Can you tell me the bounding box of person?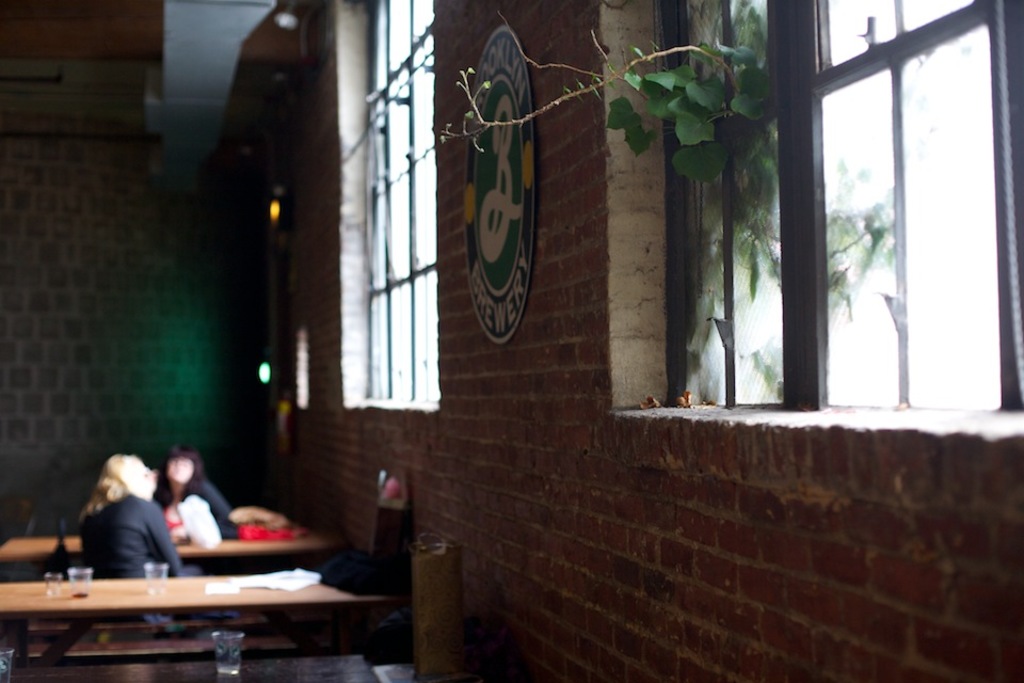
x1=158, y1=444, x2=231, y2=533.
